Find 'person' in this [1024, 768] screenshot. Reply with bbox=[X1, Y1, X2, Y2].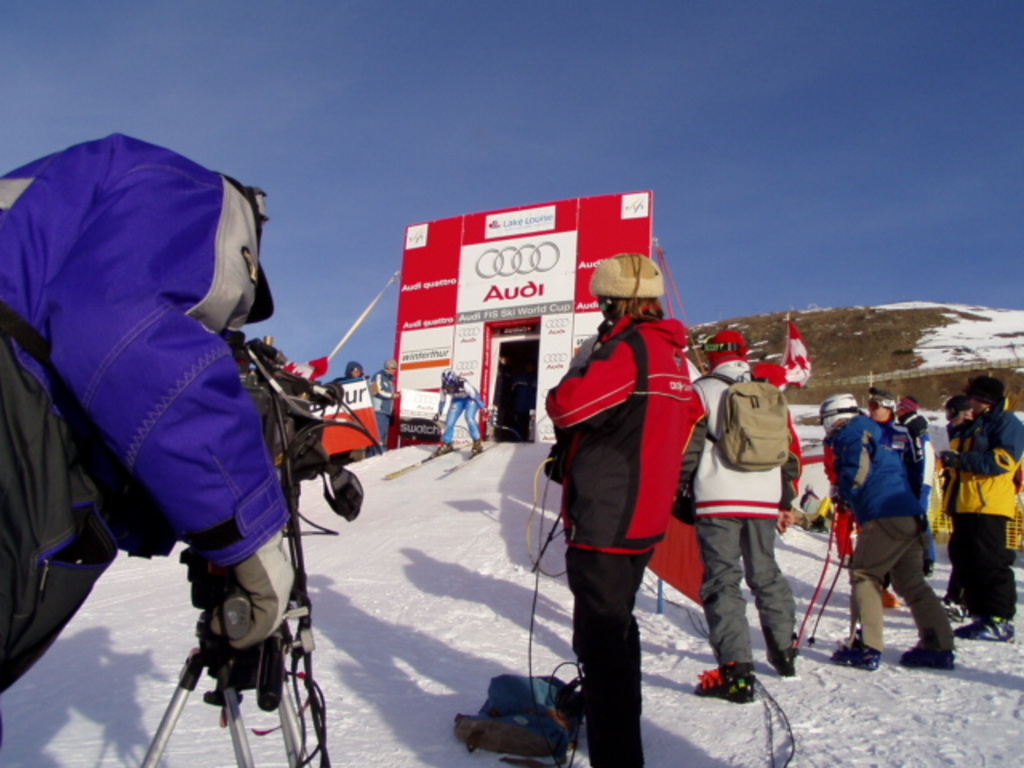
bbox=[861, 386, 925, 558].
